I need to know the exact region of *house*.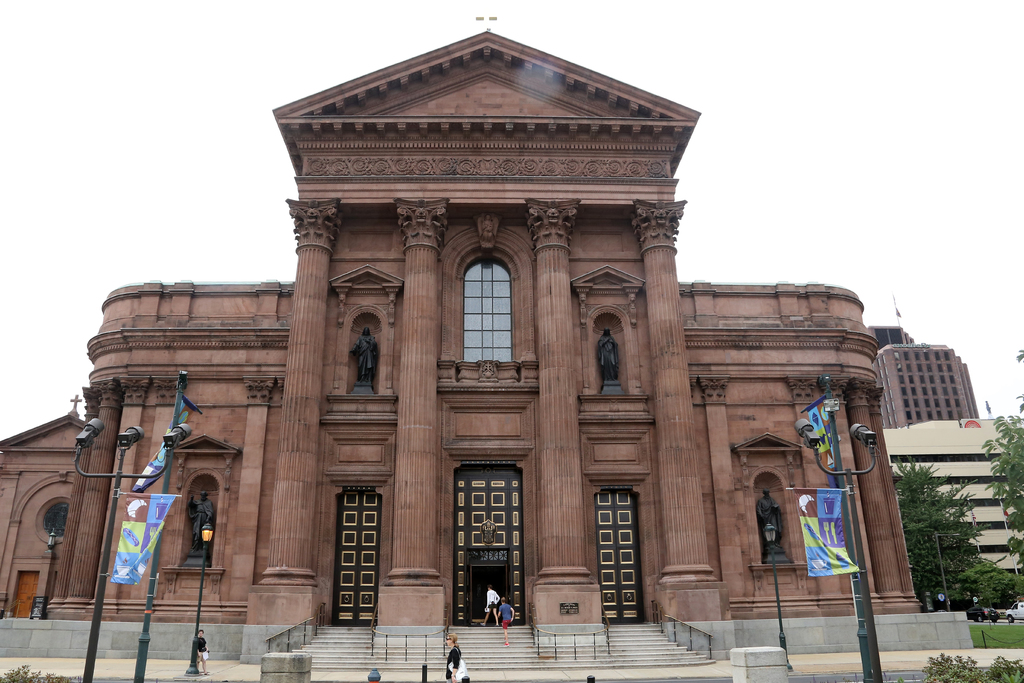
Region: [left=77, top=44, right=938, bottom=653].
